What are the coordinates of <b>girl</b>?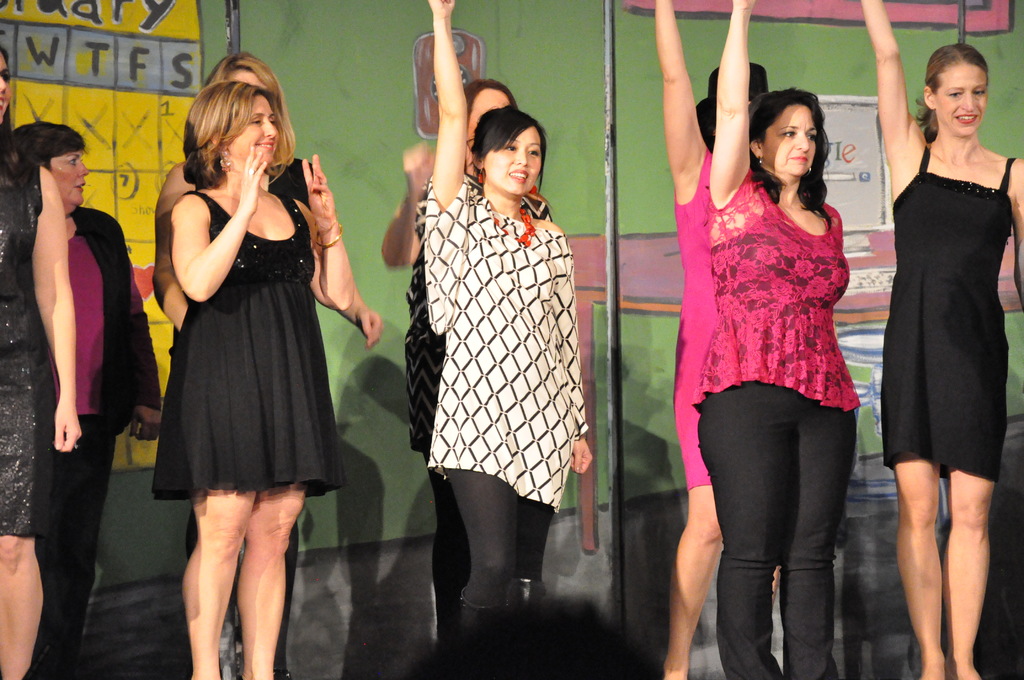
locate(858, 4, 1023, 679).
